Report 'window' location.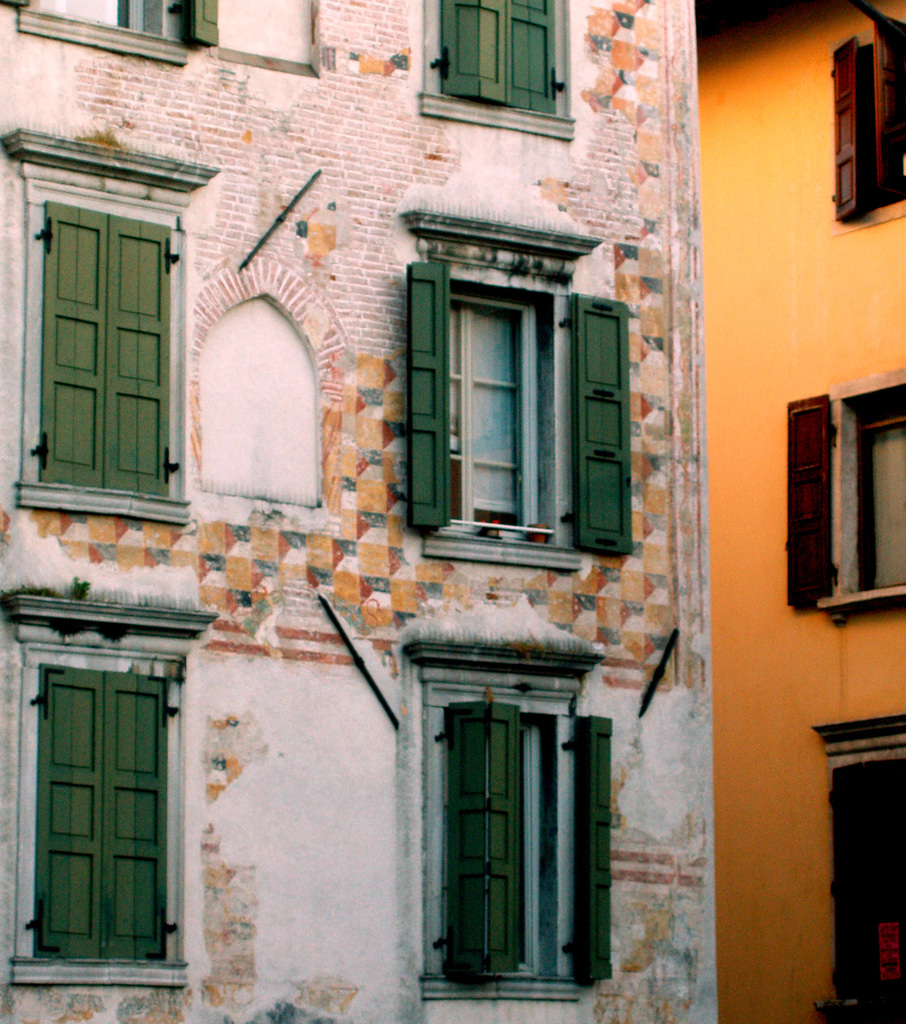
Report: <bbox>812, 710, 905, 1020</bbox>.
